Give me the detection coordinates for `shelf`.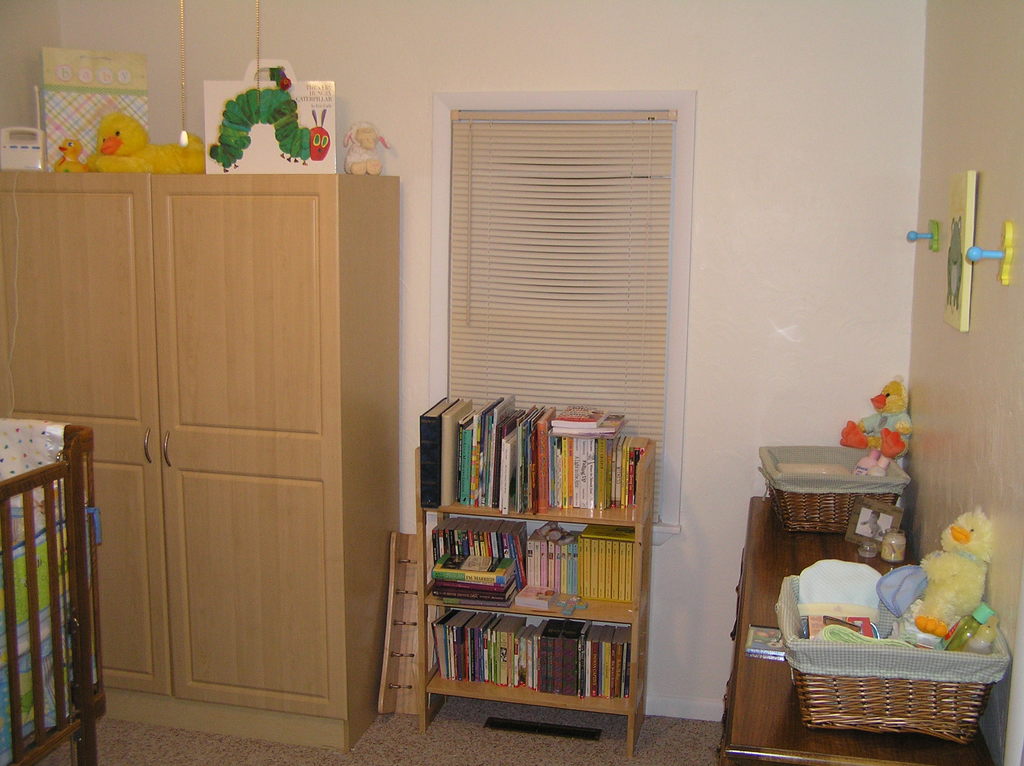
left=408, top=404, right=651, bottom=733.
